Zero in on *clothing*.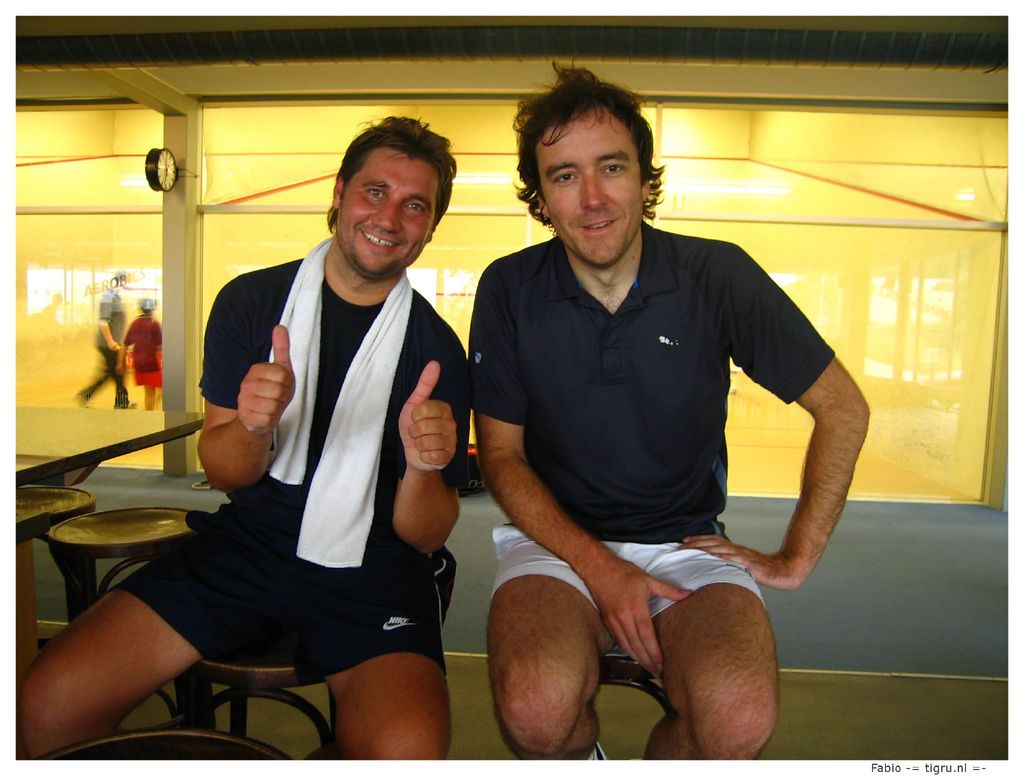
Zeroed in: bbox(122, 315, 164, 390).
